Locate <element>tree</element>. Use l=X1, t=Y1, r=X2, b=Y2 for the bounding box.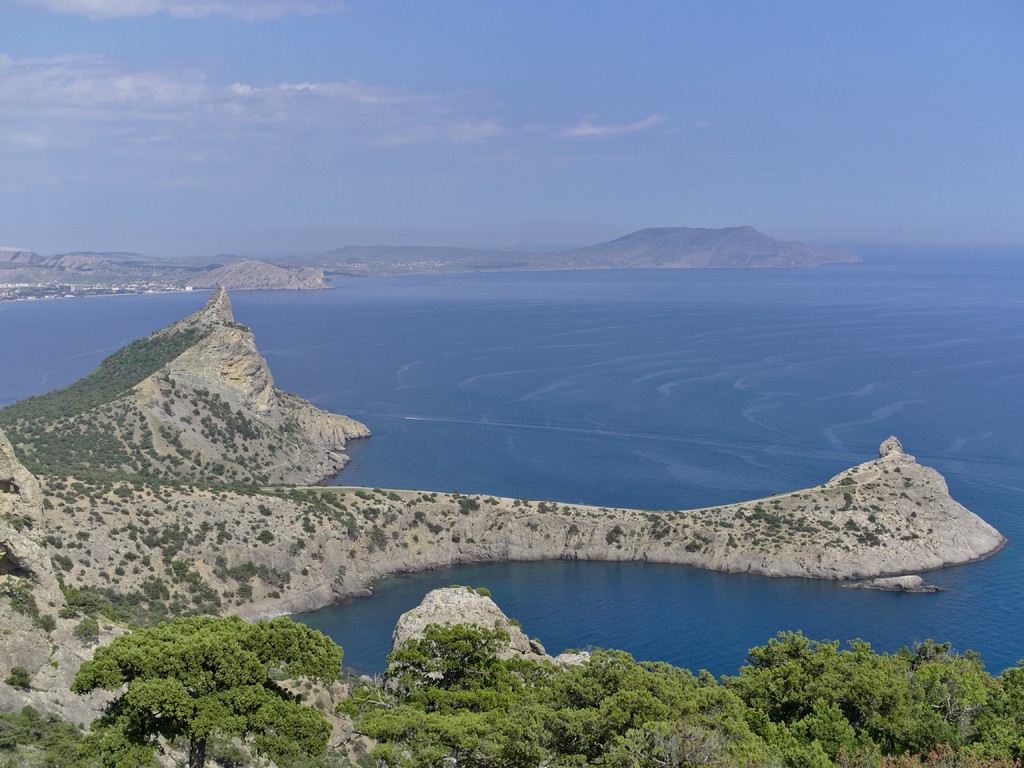
l=821, t=517, r=842, b=529.
